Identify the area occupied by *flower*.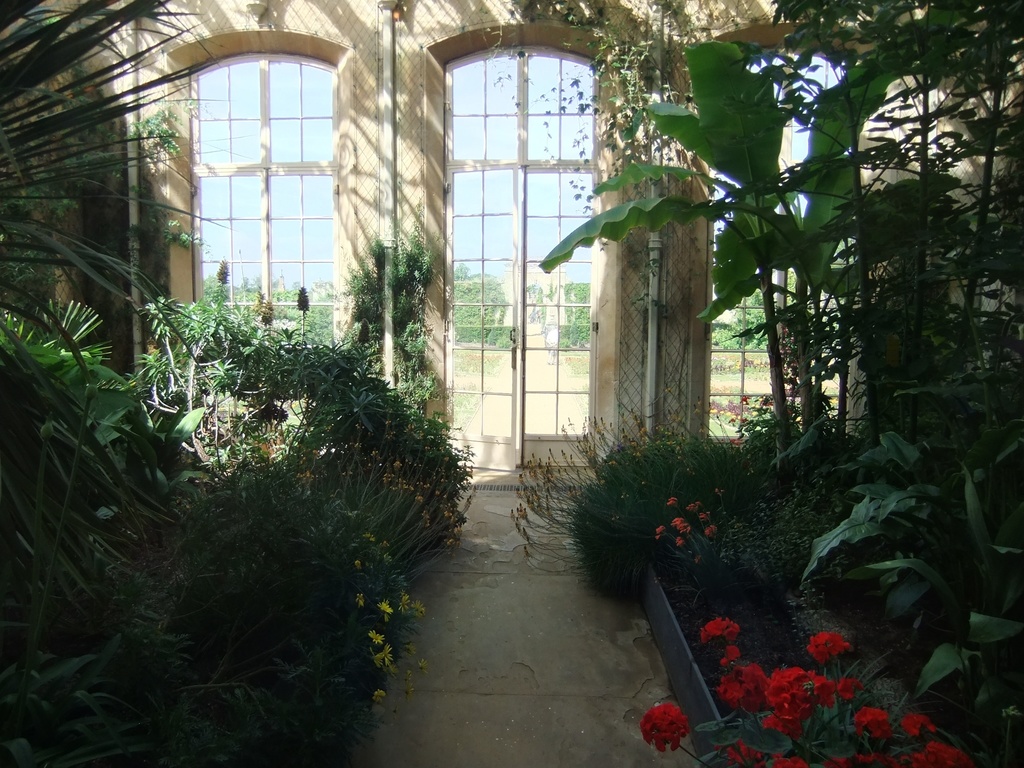
Area: 666 496 674 500.
